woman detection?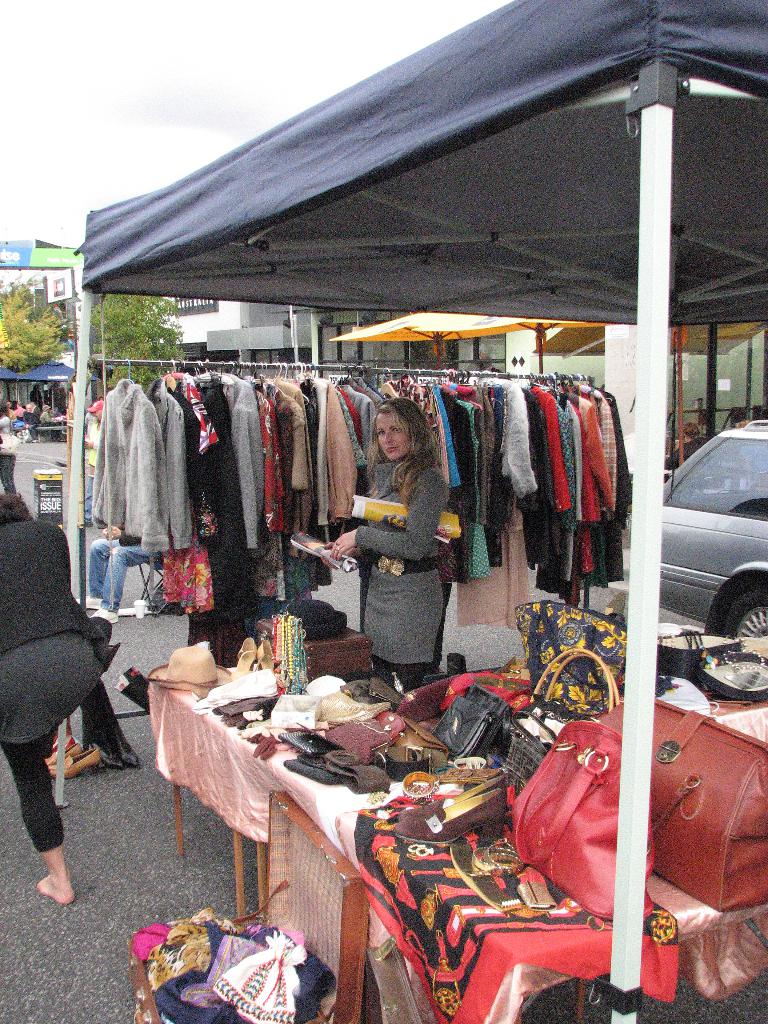
box(0, 400, 20, 493)
